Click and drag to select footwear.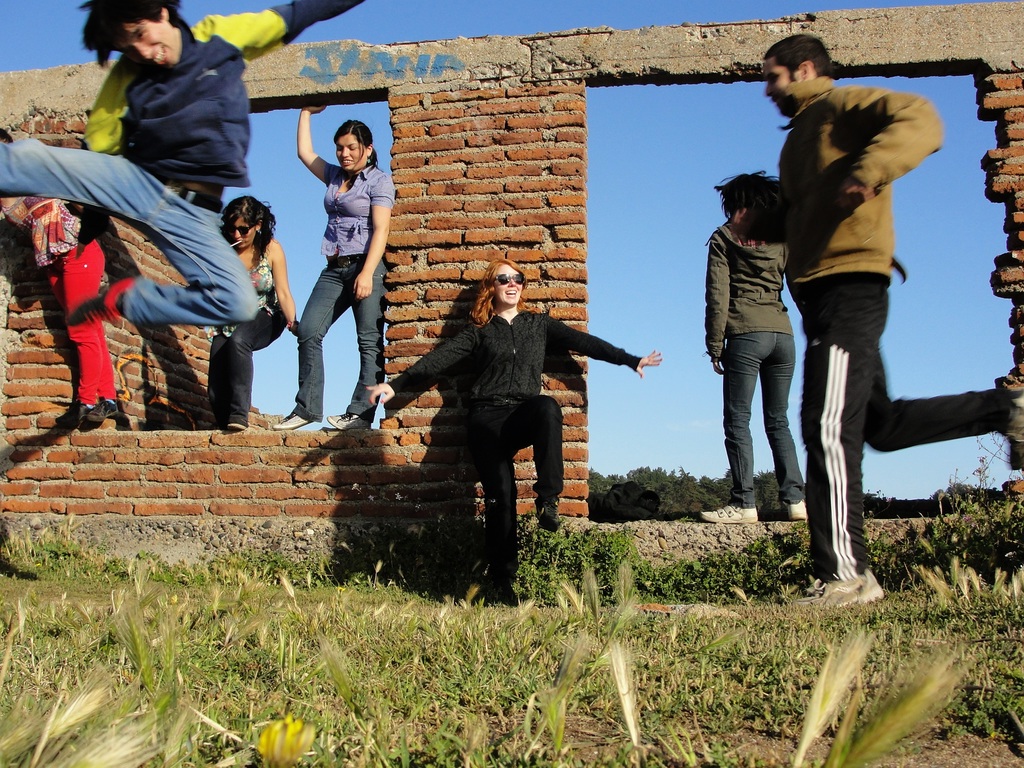
Selection: box=[271, 407, 320, 433].
